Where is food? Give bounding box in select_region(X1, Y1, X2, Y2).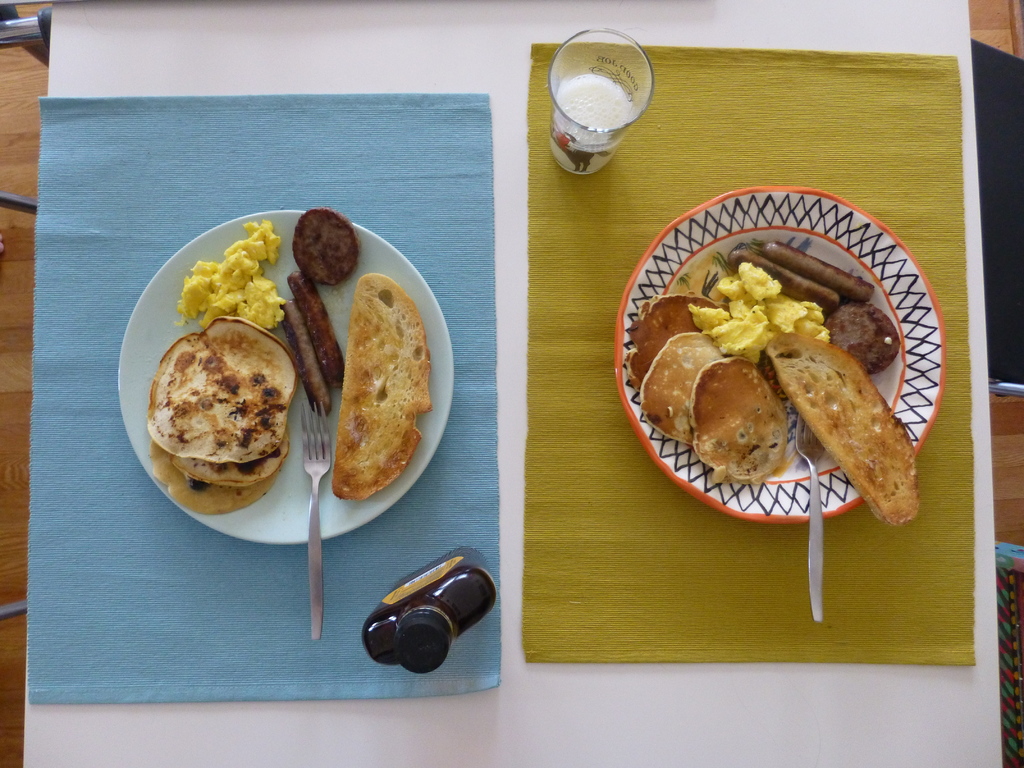
select_region(147, 316, 298, 465).
